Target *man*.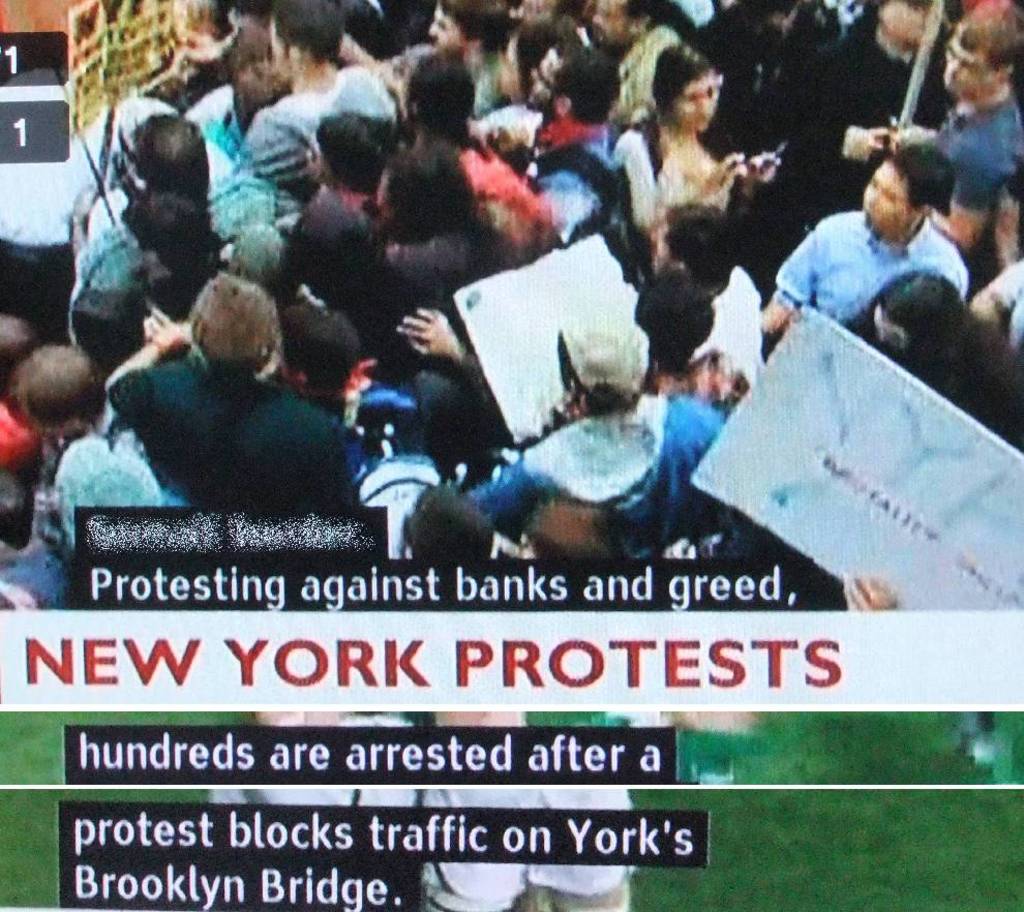
Target region: x1=246, y1=0, x2=410, y2=196.
